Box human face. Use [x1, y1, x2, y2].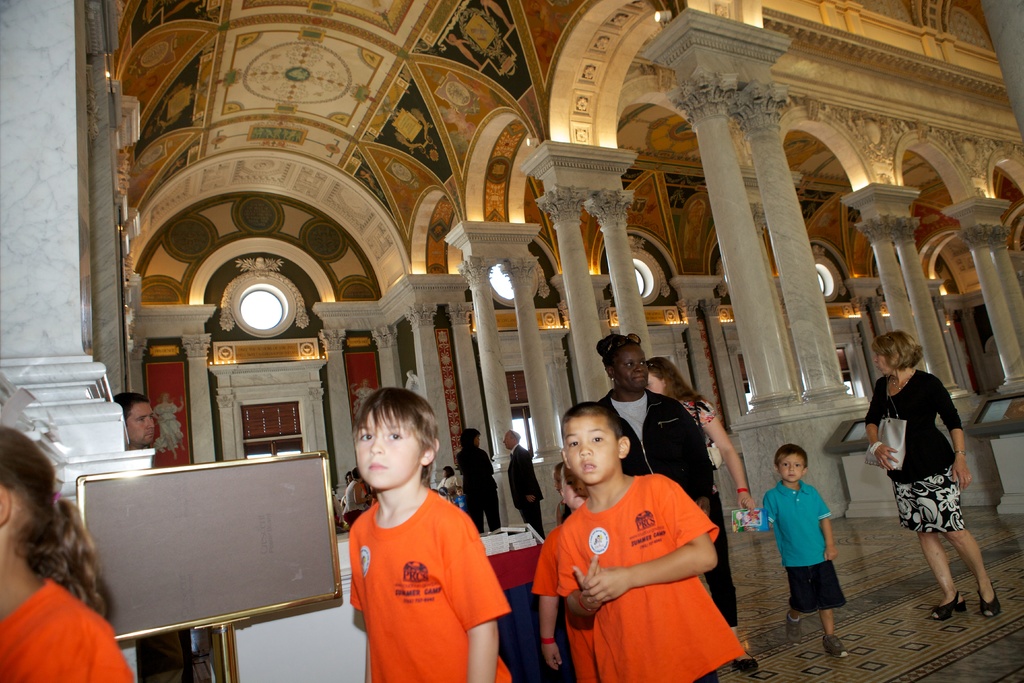
[561, 418, 621, 485].
